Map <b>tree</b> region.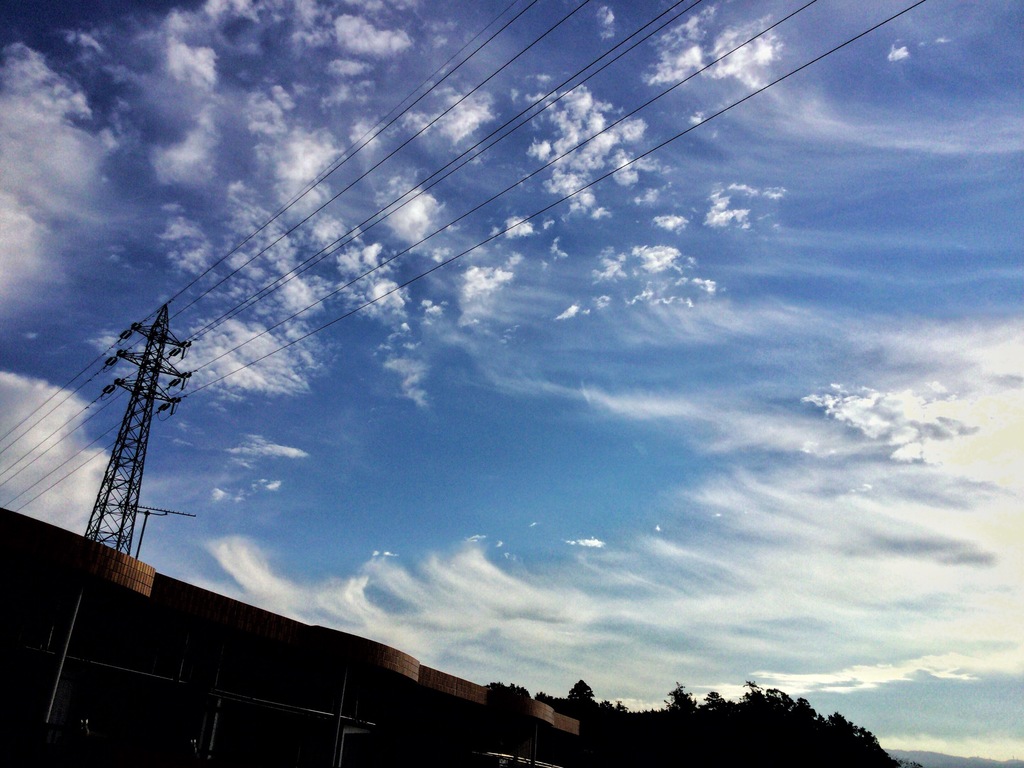
Mapped to BBox(583, 680, 927, 767).
